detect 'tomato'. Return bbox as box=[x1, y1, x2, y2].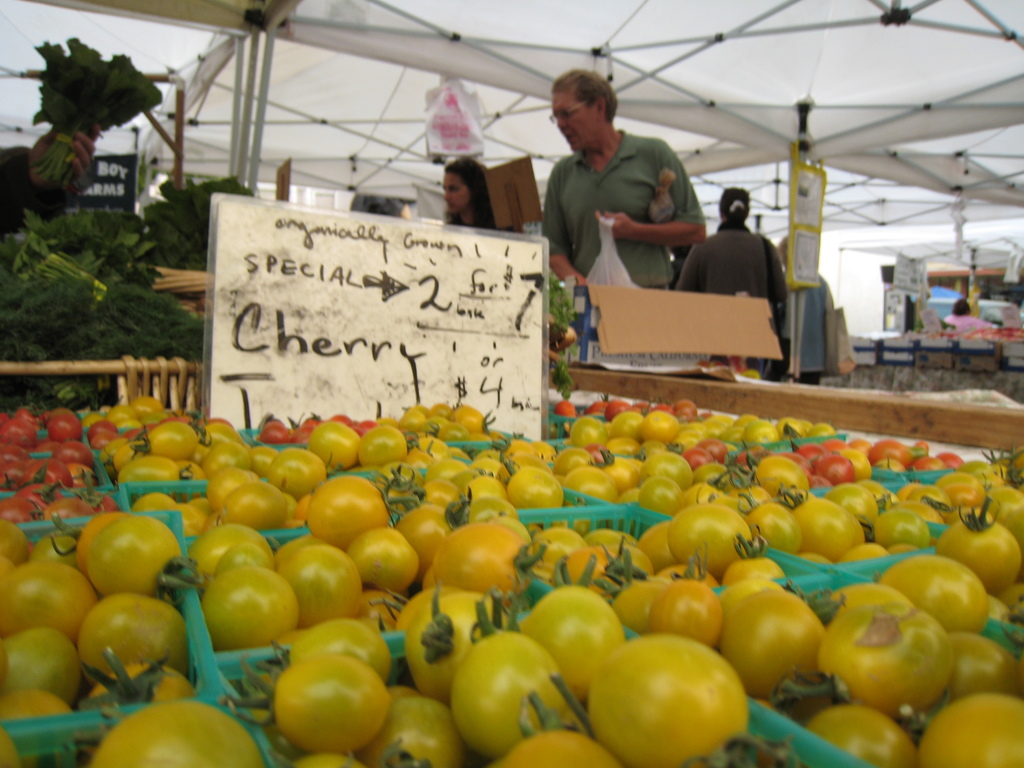
box=[529, 524, 592, 584].
